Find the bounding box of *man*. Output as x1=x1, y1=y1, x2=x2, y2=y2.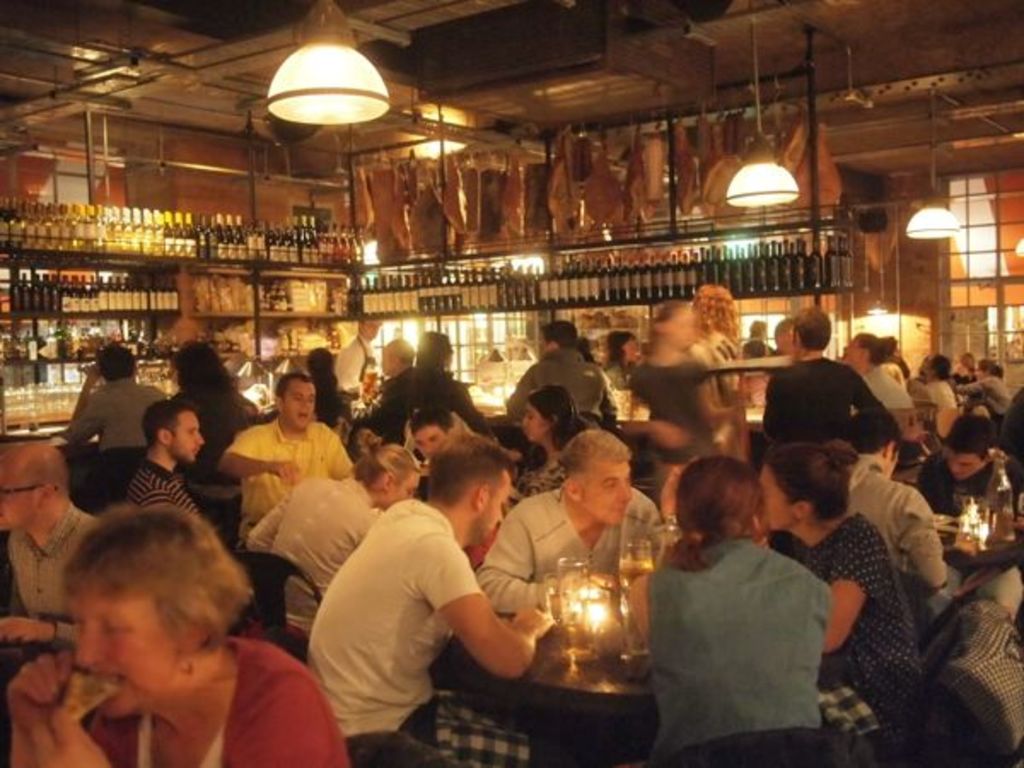
x1=766, y1=317, x2=889, y2=445.
